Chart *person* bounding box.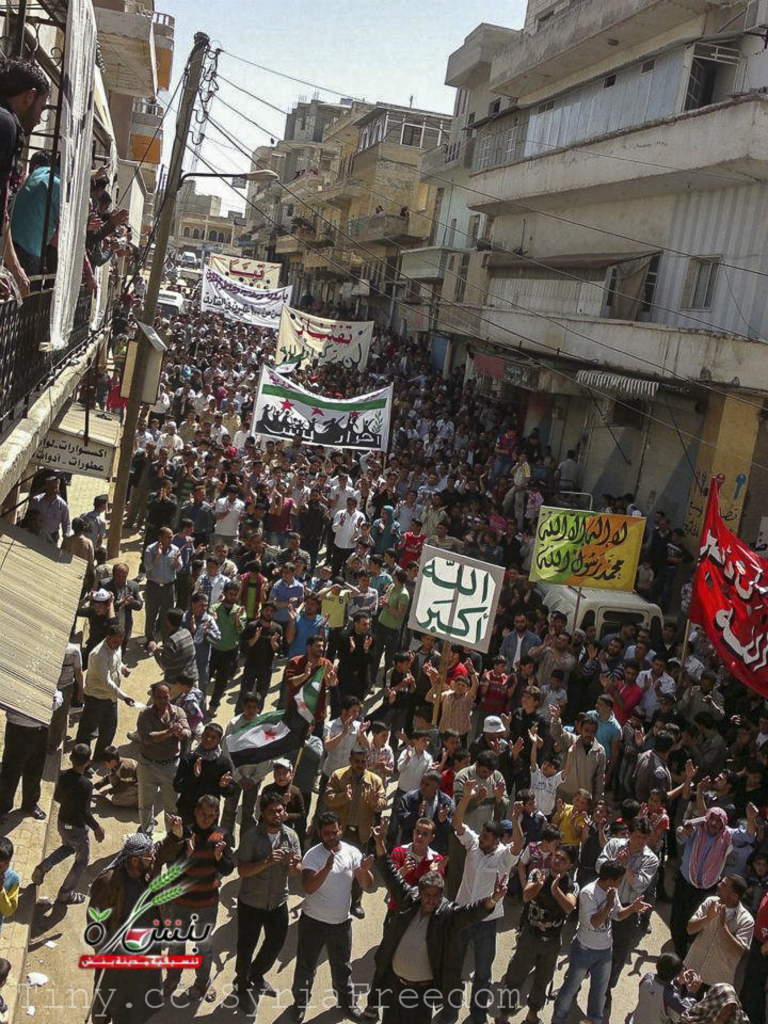
Charted: bbox(498, 614, 539, 659).
